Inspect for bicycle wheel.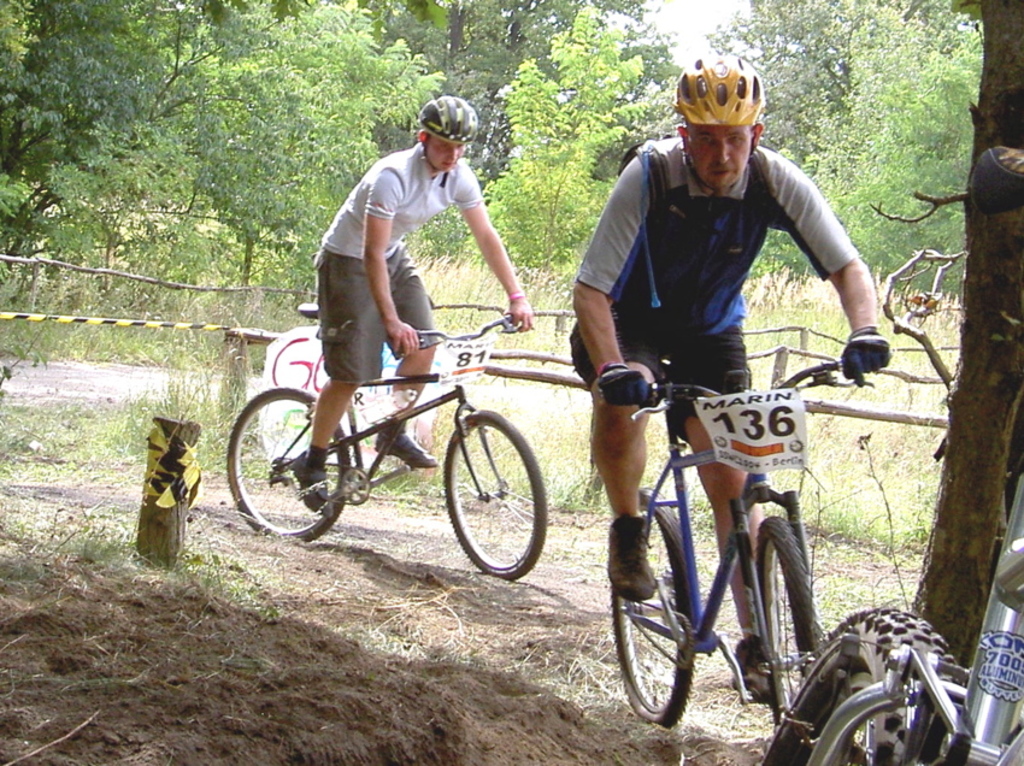
Inspection: (x1=758, y1=605, x2=972, y2=765).
